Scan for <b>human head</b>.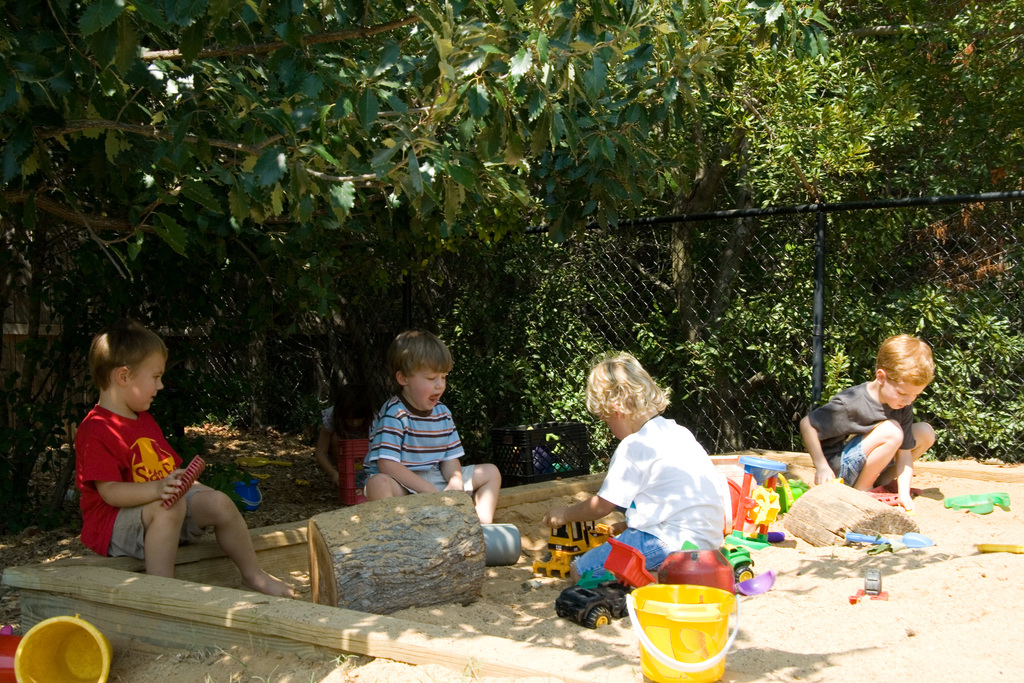
Scan result: crop(383, 332, 455, 411).
